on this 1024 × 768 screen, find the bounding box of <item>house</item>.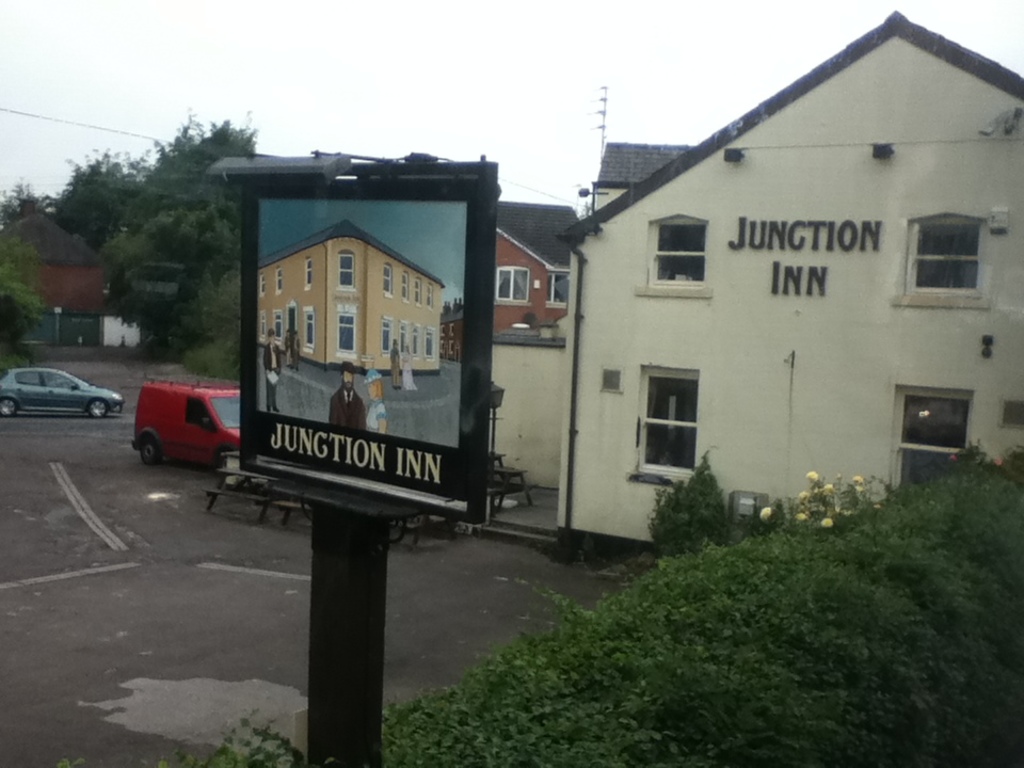
Bounding box: locate(555, 11, 1023, 560).
